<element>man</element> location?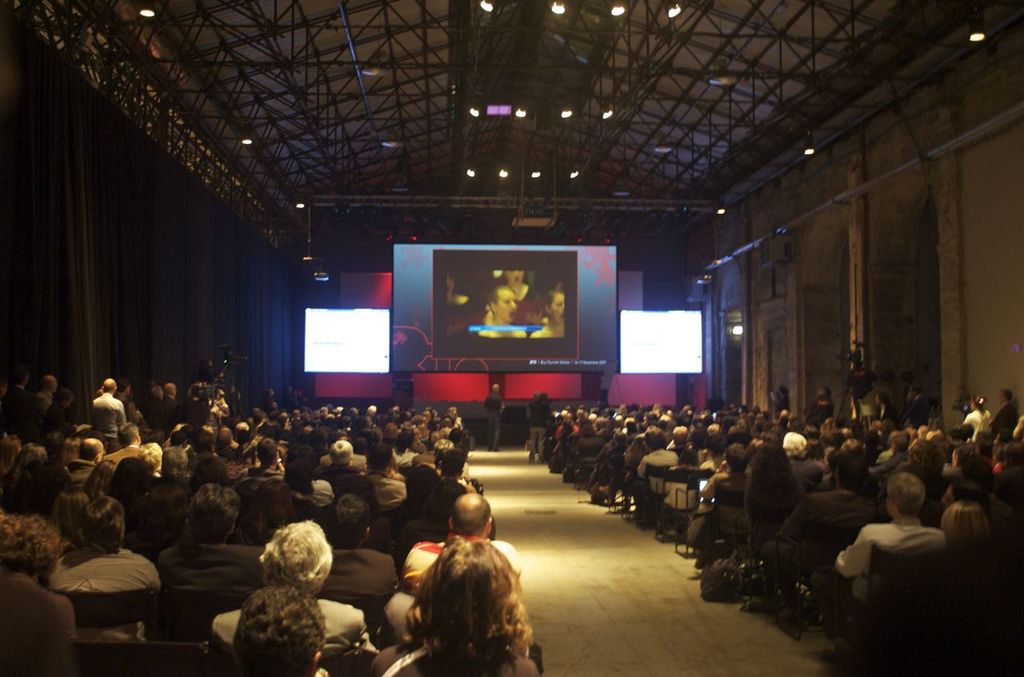
148 446 196 503
